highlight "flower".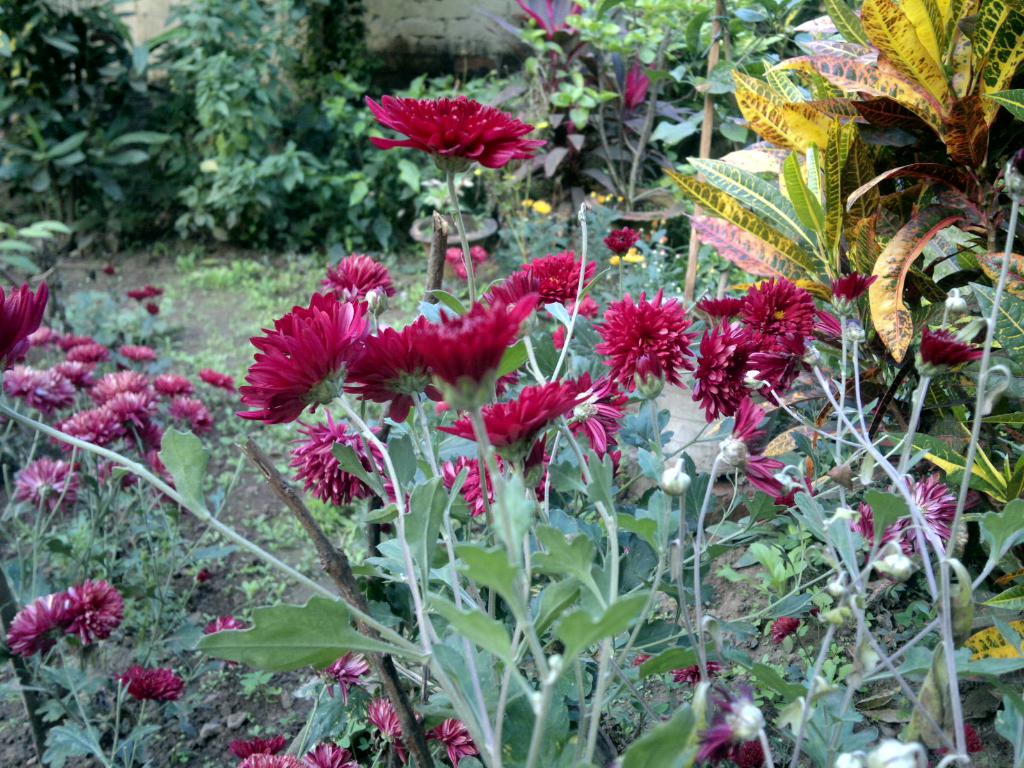
Highlighted region: region(288, 410, 381, 511).
